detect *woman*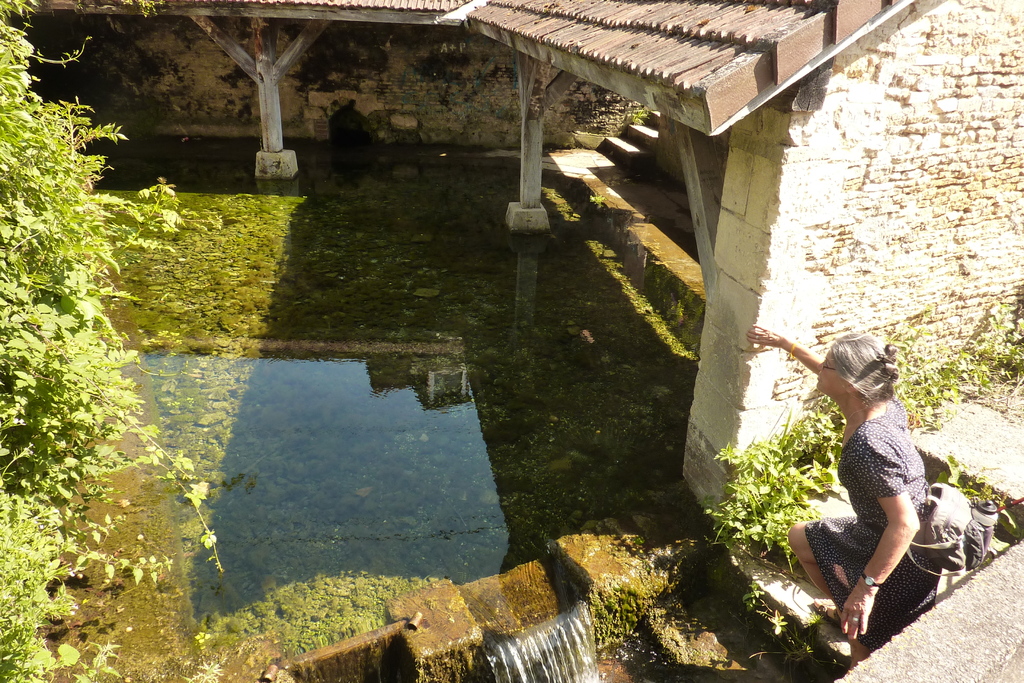
<region>788, 290, 963, 665</region>
